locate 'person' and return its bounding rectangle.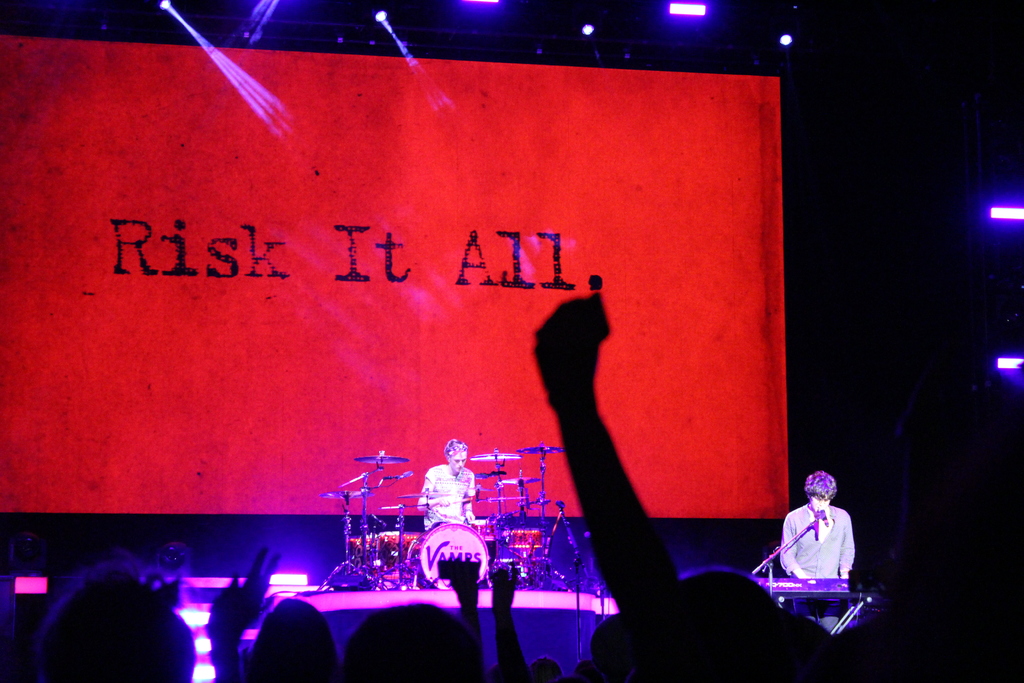
region(344, 604, 484, 682).
